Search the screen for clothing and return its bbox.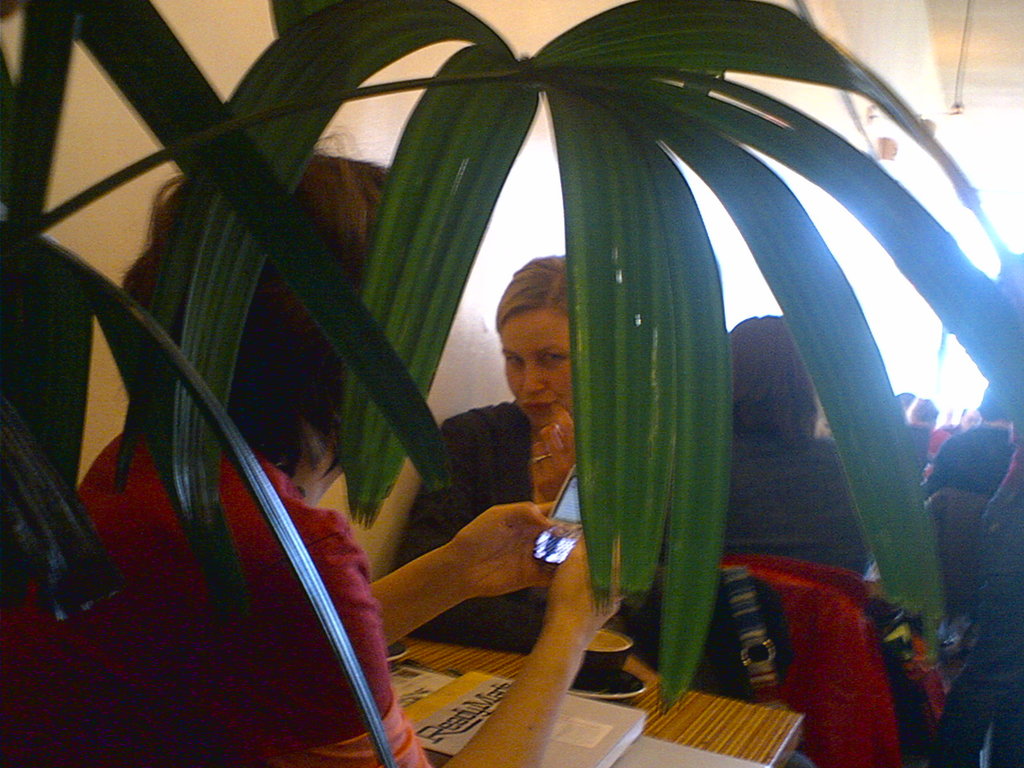
Found: x1=651, y1=430, x2=888, y2=582.
